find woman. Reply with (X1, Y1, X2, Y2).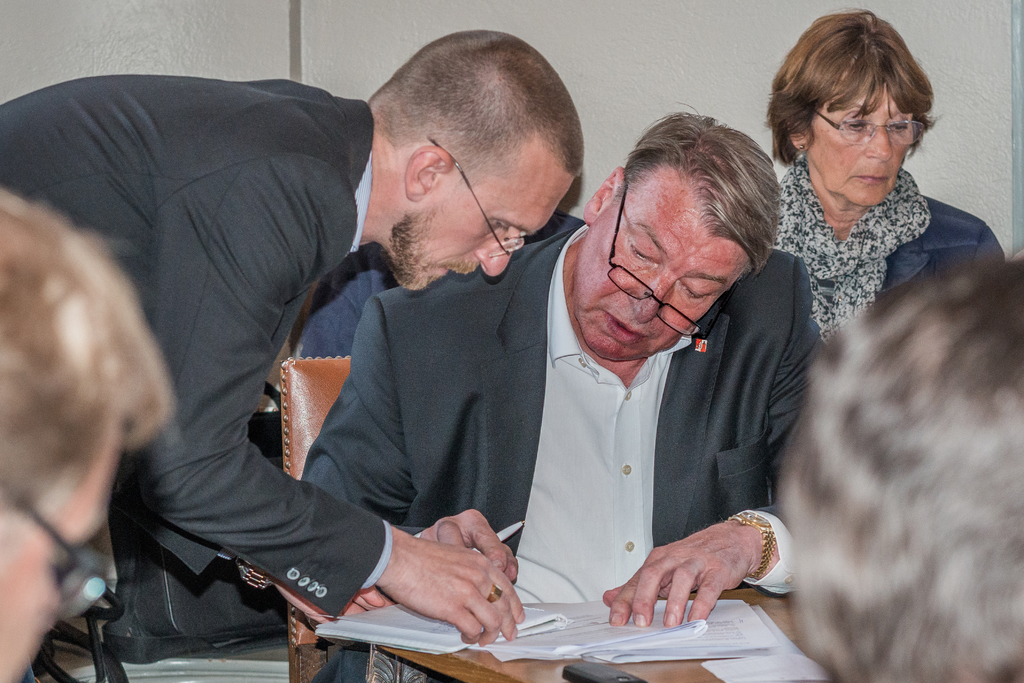
(761, 4, 1003, 346).
